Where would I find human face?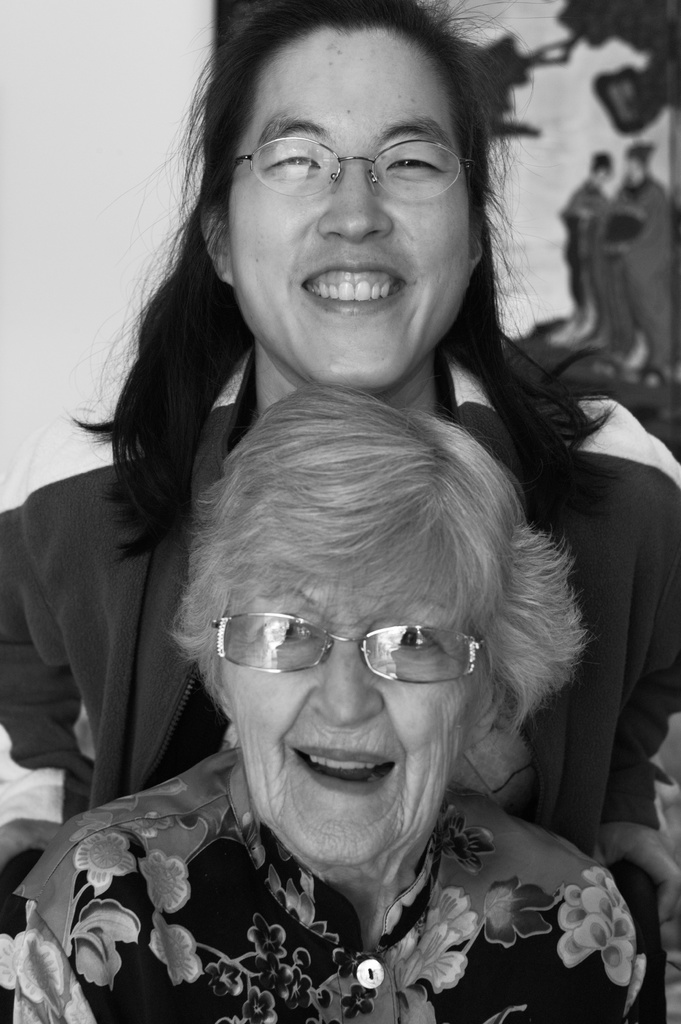
At locate(225, 31, 468, 390).
